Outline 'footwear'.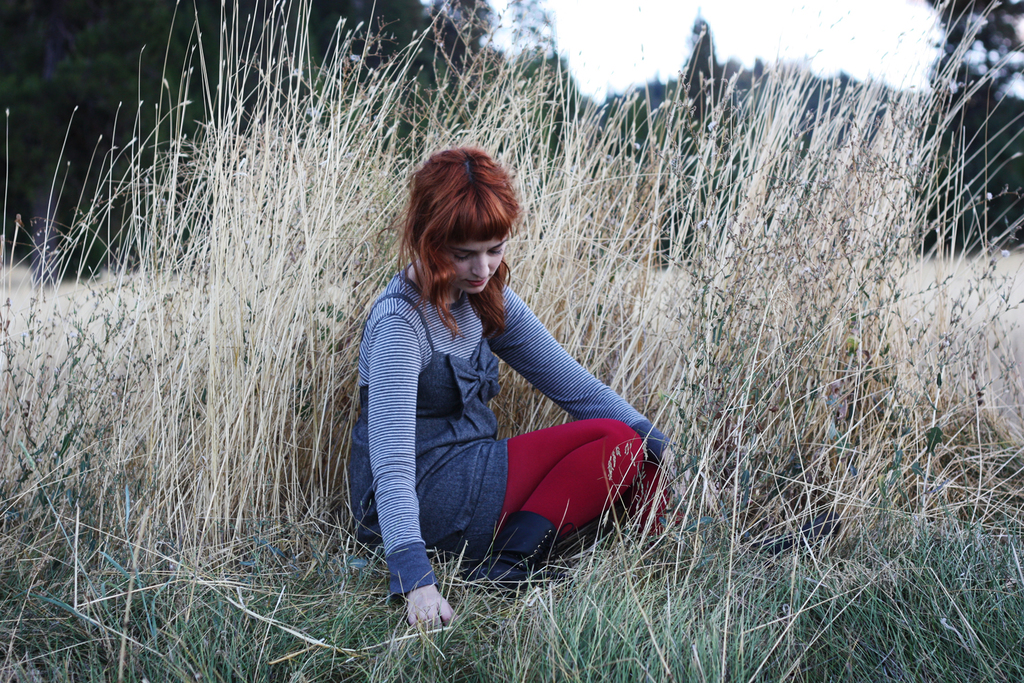
Outline: (458, 513, 538, 611).
